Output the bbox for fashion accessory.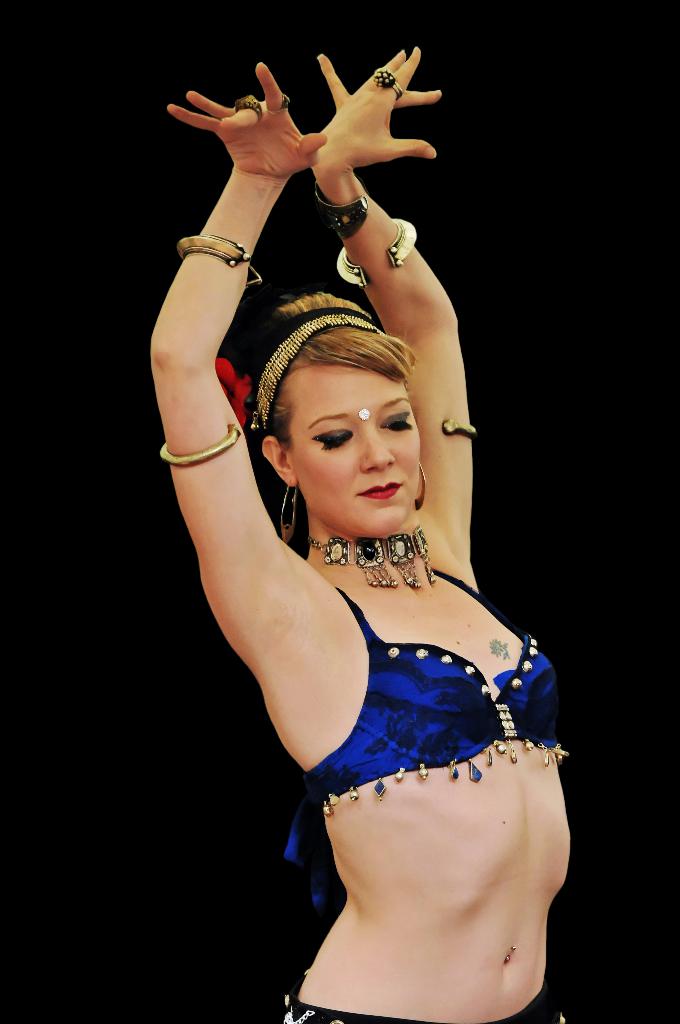
(left=372, top=64, right=403, bottom=96).
